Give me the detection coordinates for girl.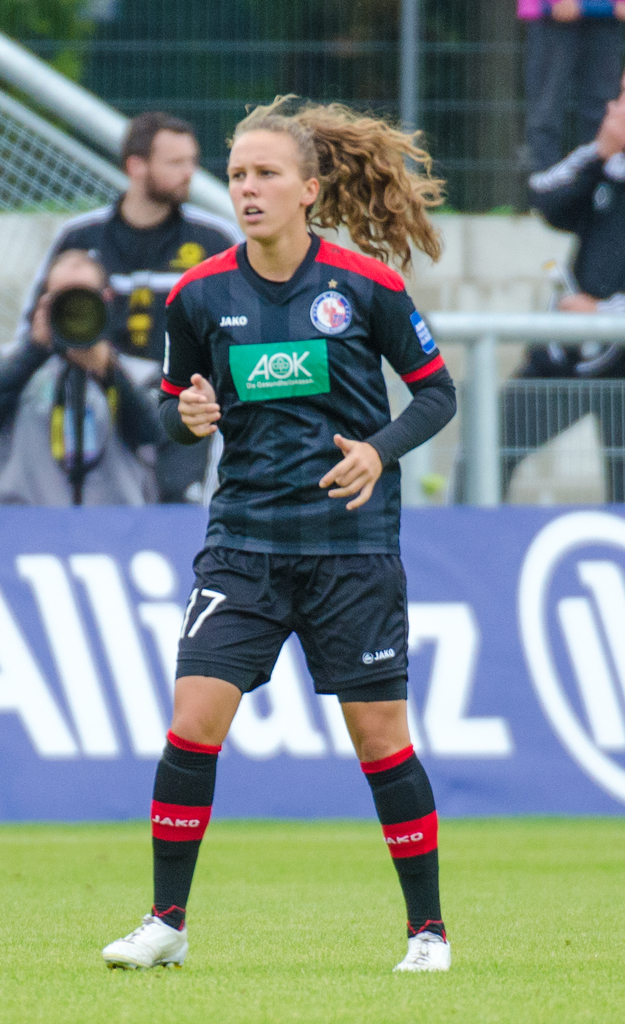
region(92, 94, 454, 975).
